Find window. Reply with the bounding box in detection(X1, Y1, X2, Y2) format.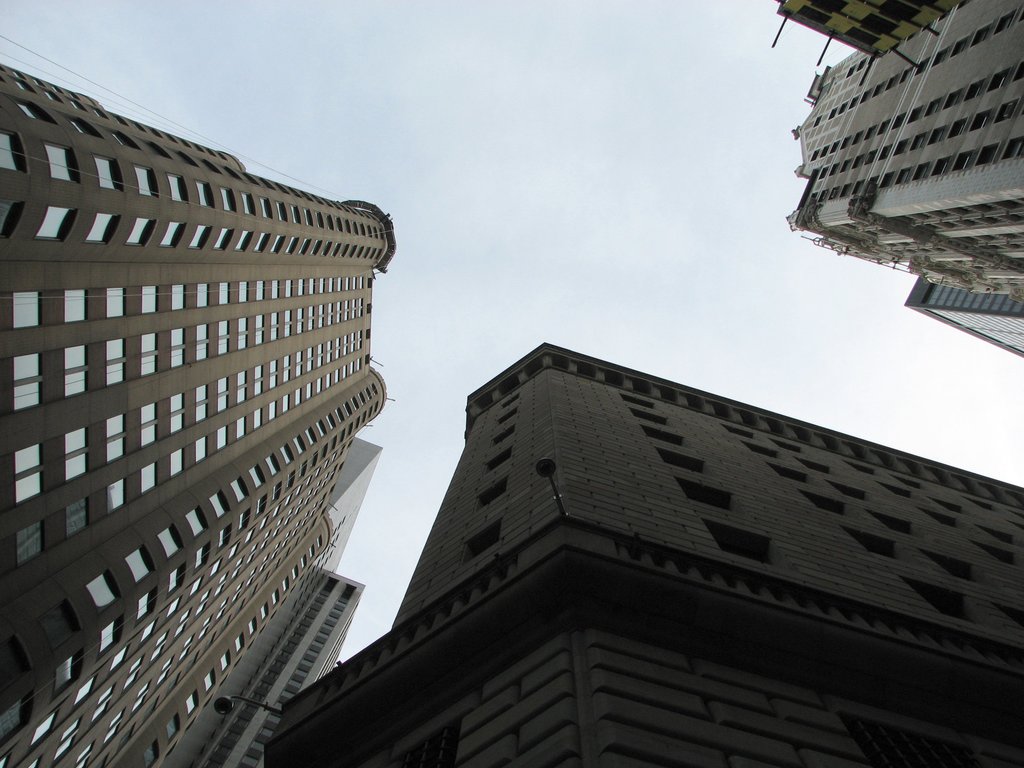
detection(239, 281, 250, 302).
